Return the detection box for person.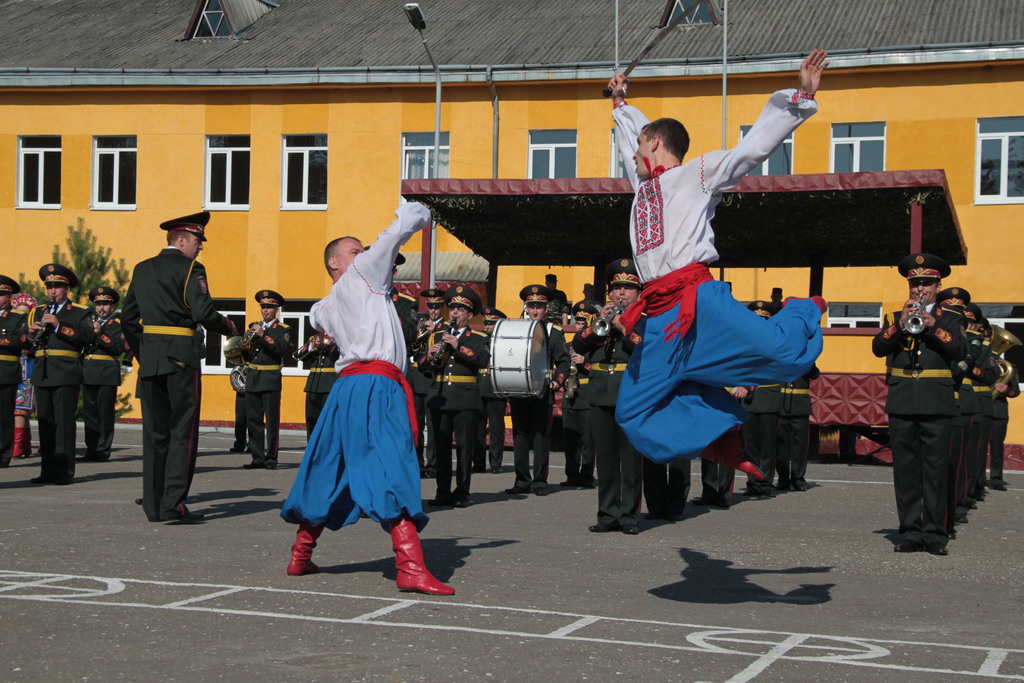
239,276,294,465.
